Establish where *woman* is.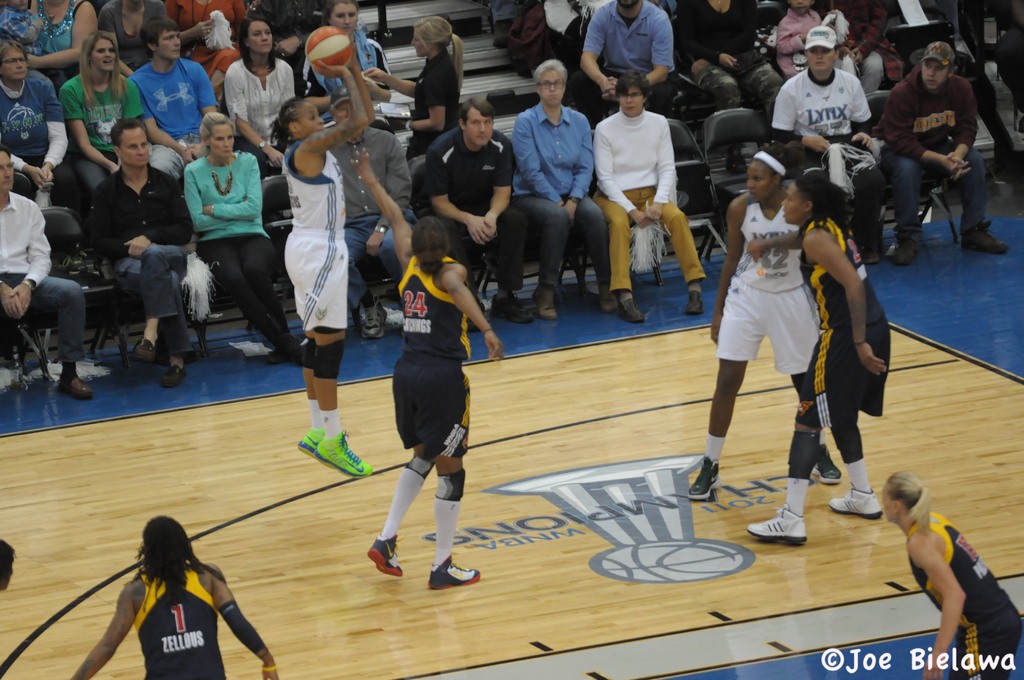
Established at 780 26 874 290.
